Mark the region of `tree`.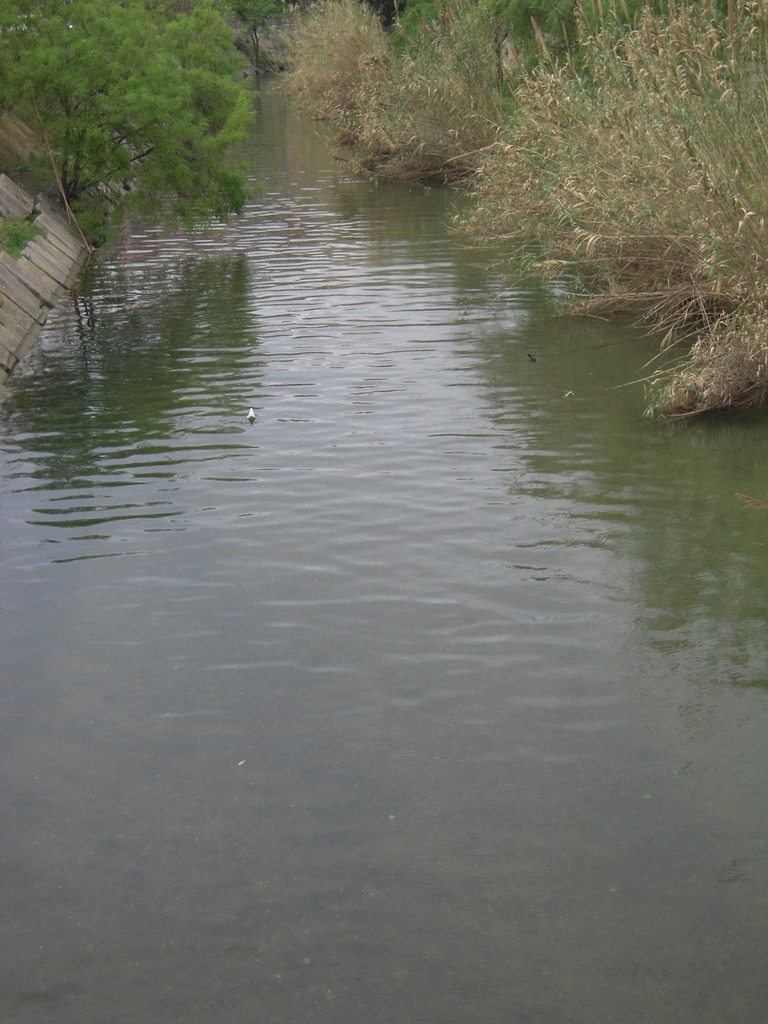
Region: 6, 3, 300, 252.
